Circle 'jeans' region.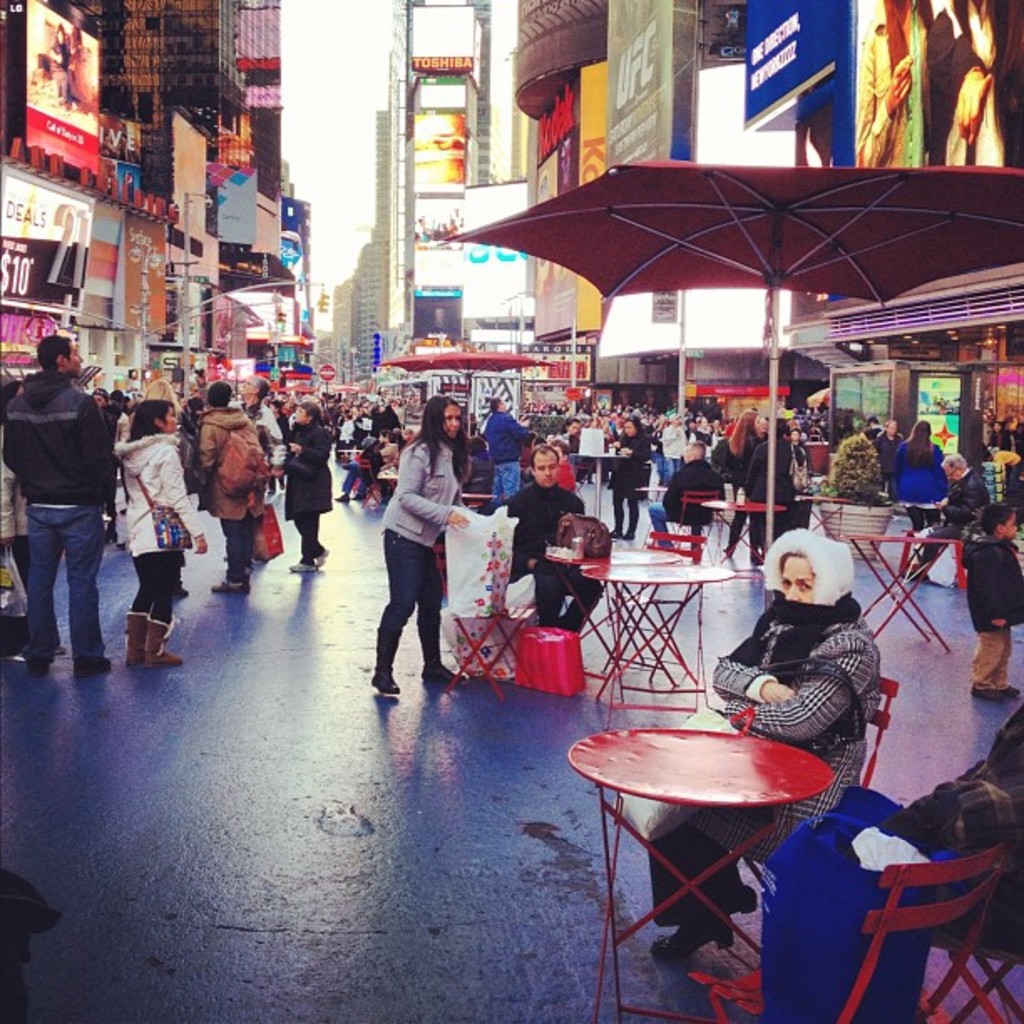
Region: (221,524,258,581).
